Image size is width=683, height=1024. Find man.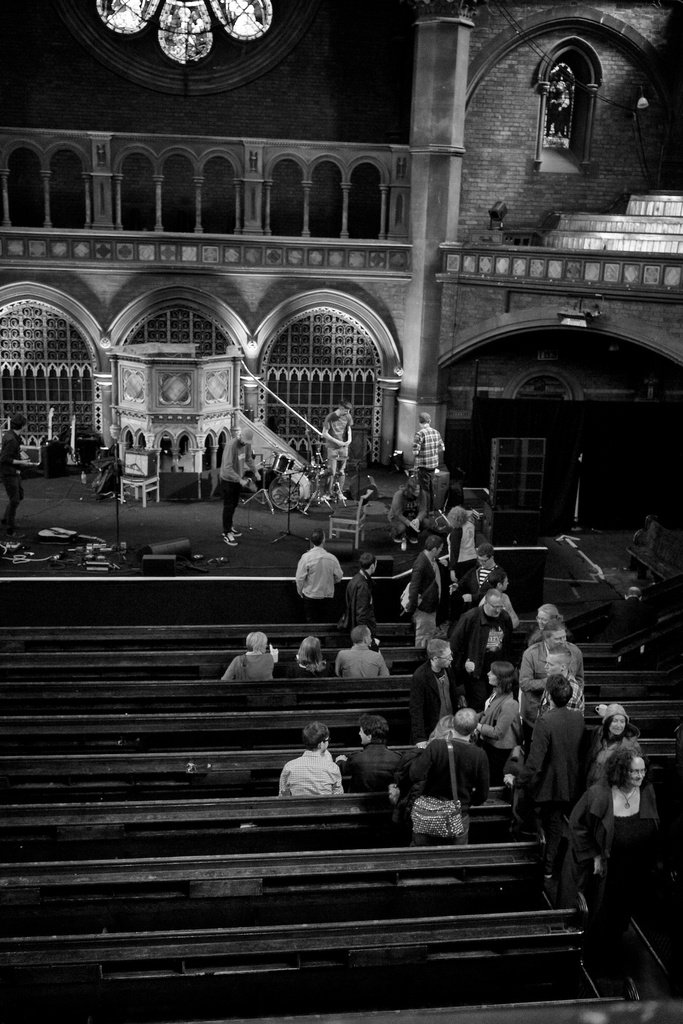
Rect(343, 714, 400, 793).
